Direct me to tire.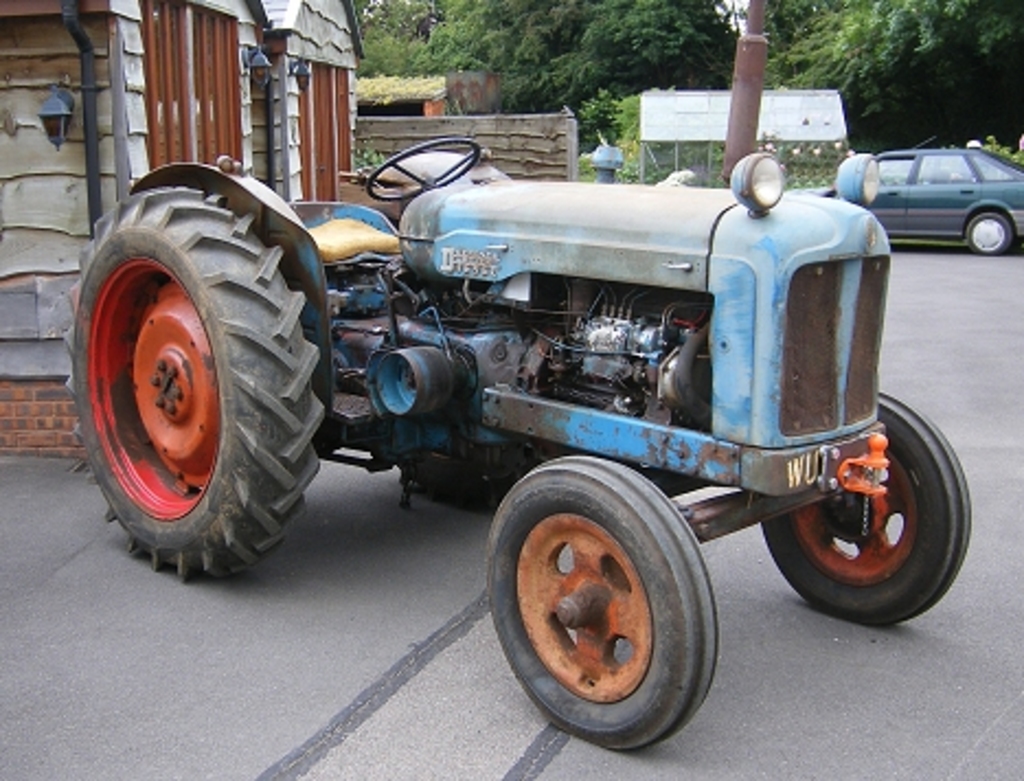
Direction: 61, 180, 325, 584.
